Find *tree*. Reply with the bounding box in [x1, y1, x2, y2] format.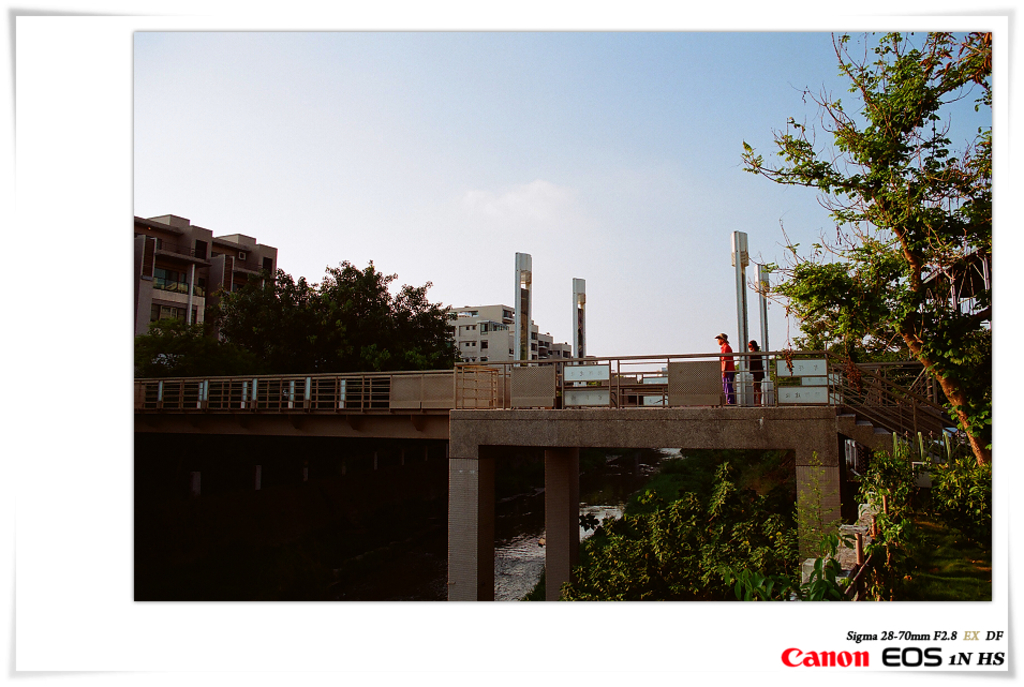
[388, 275, 465, 371].
